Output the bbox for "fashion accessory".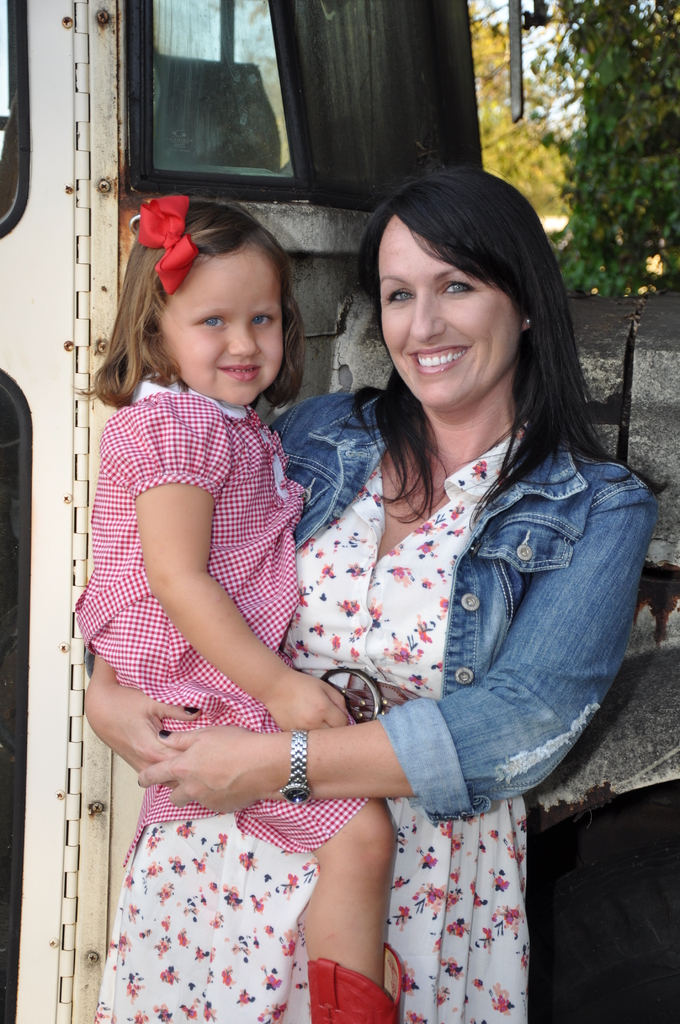
pyautogui.locateOnScreen(136, 196, 200, 298).
